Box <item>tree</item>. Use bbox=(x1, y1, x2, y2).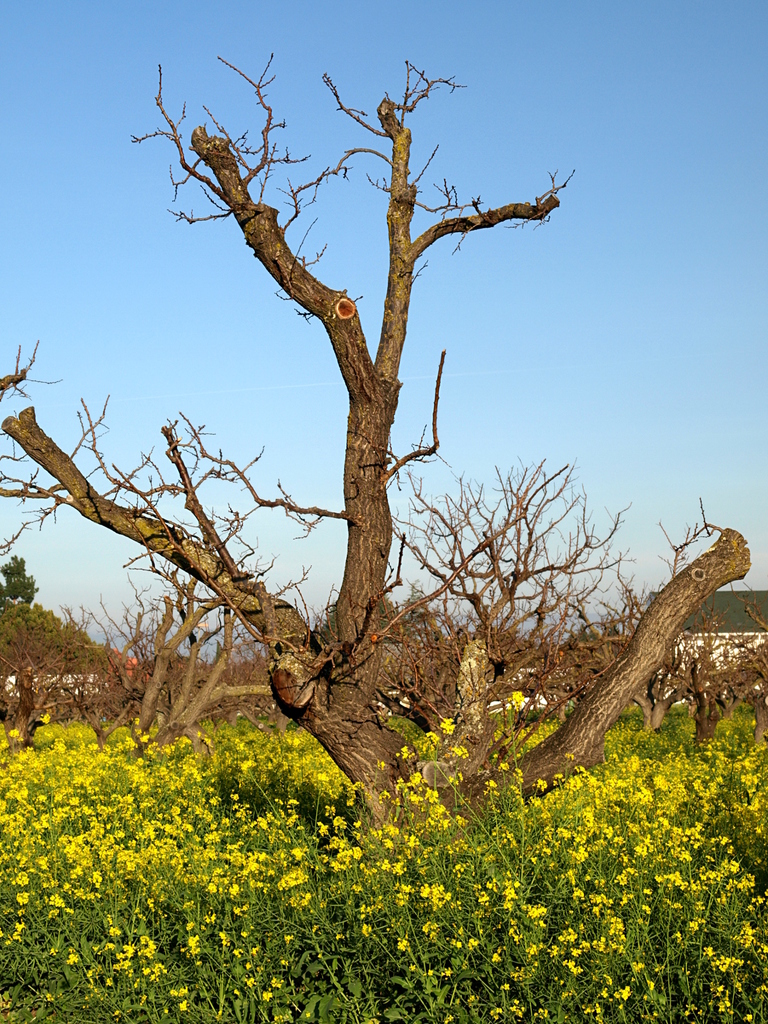
bbox=(72, 0, 652, 939).
